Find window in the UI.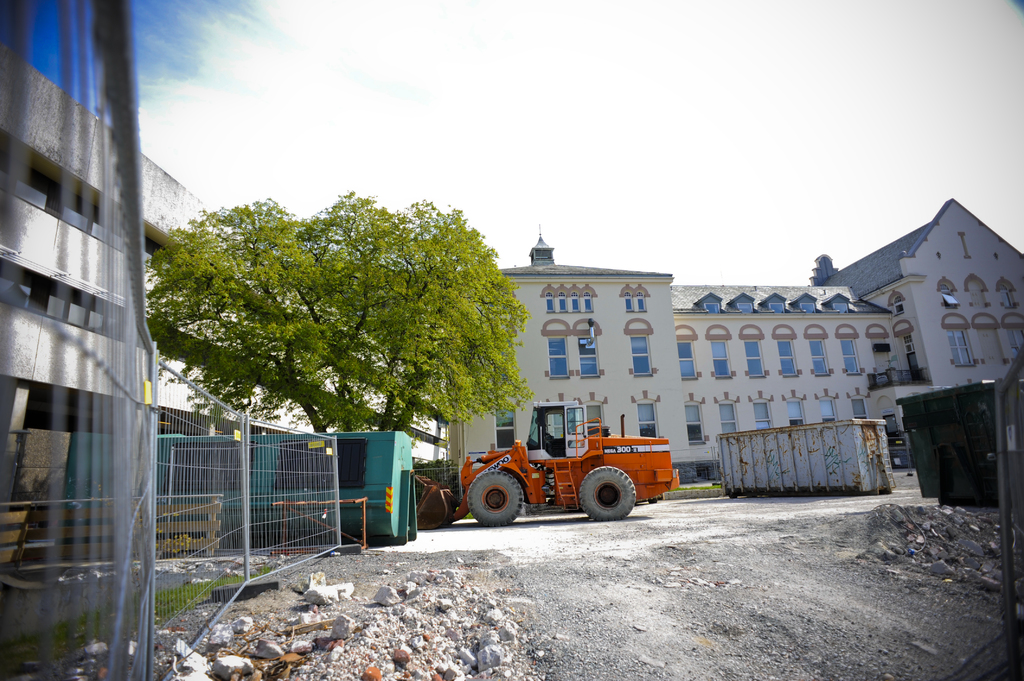
UI element at (630, 391, 666, 438).
